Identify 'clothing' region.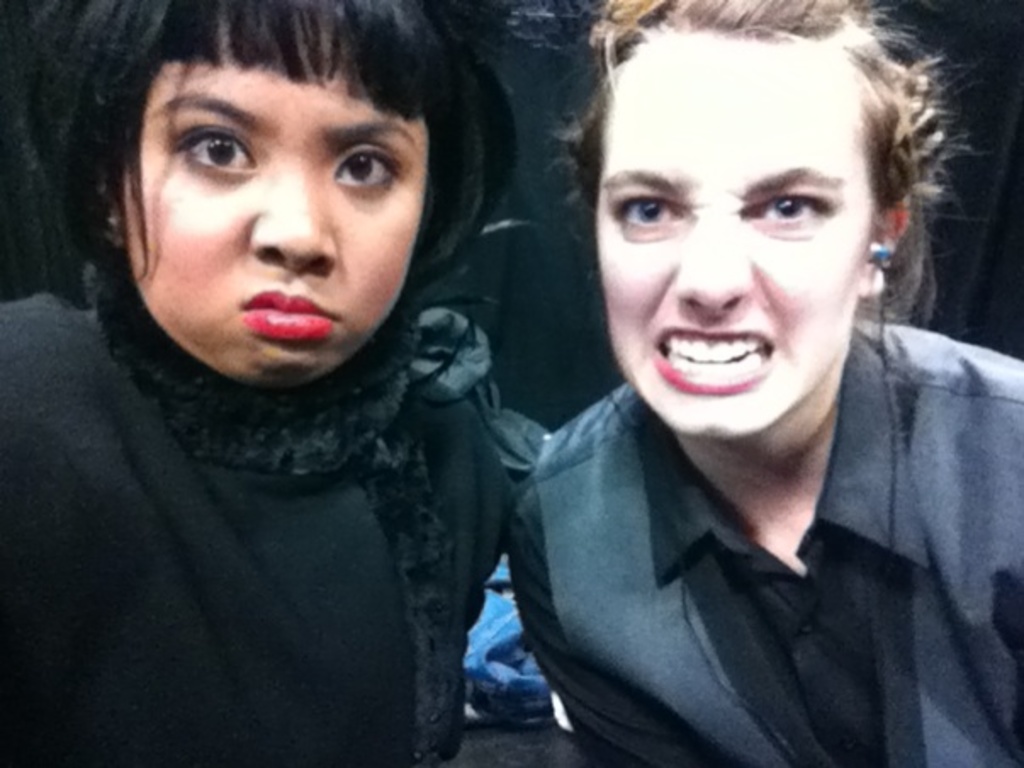
Region: [left=0, top=250, right=508, bottom=766].
